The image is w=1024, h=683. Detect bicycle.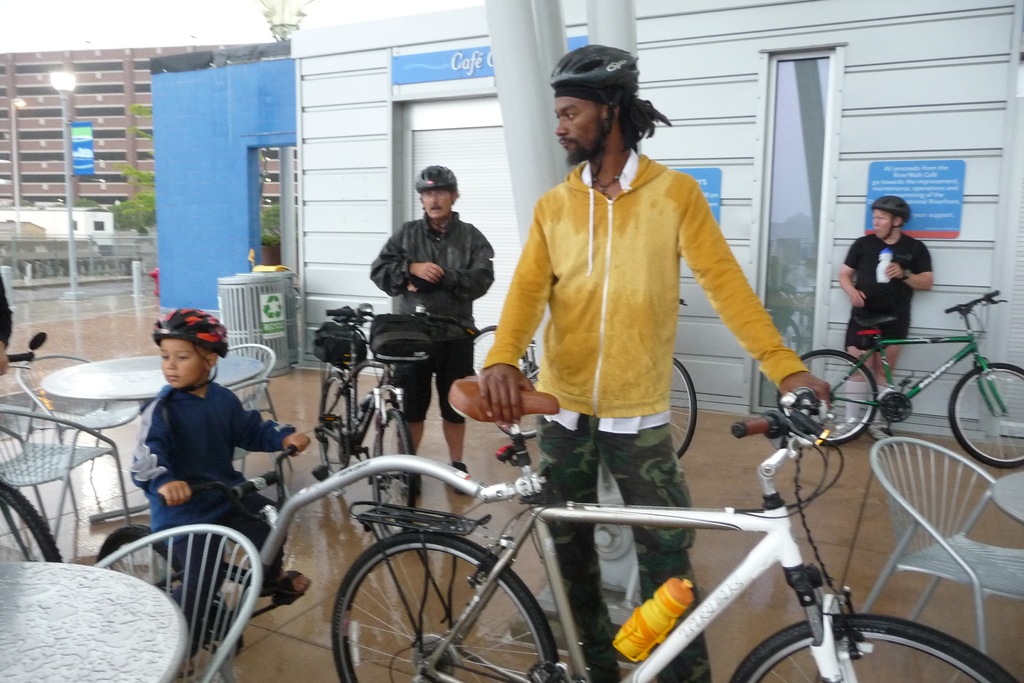
Detection: 796/291/1019/465.
